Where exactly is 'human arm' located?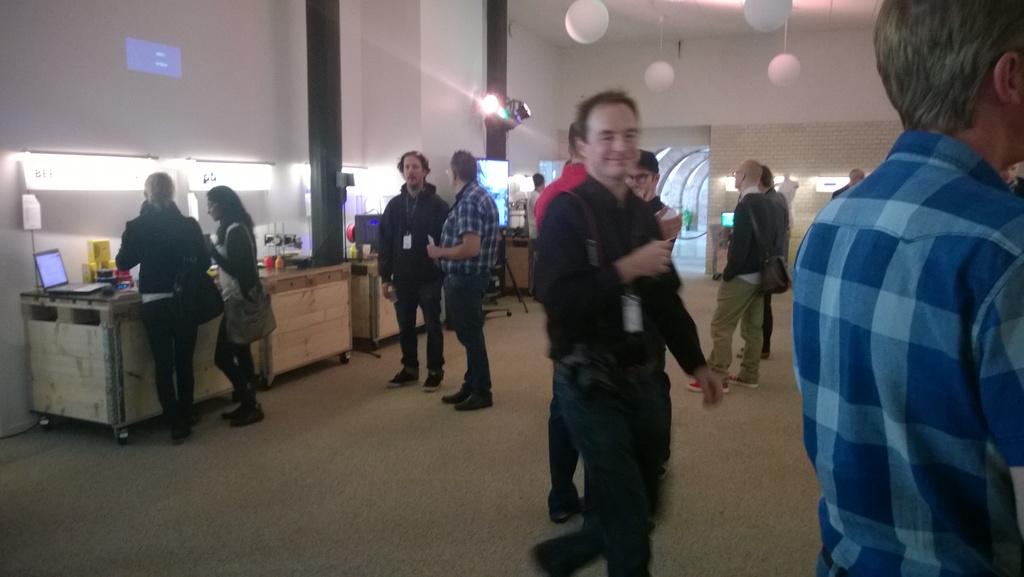
Its bounding box is {"left": 640, "top": 201, "right": 728, "bottom": 406}.
